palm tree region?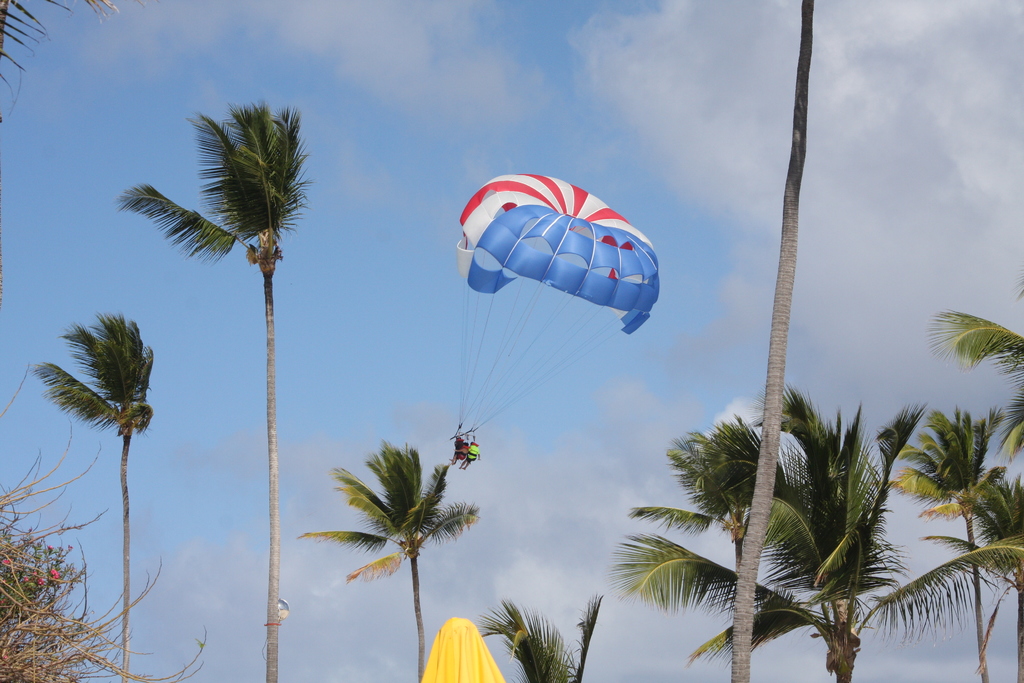
729, 0, 815, 680
